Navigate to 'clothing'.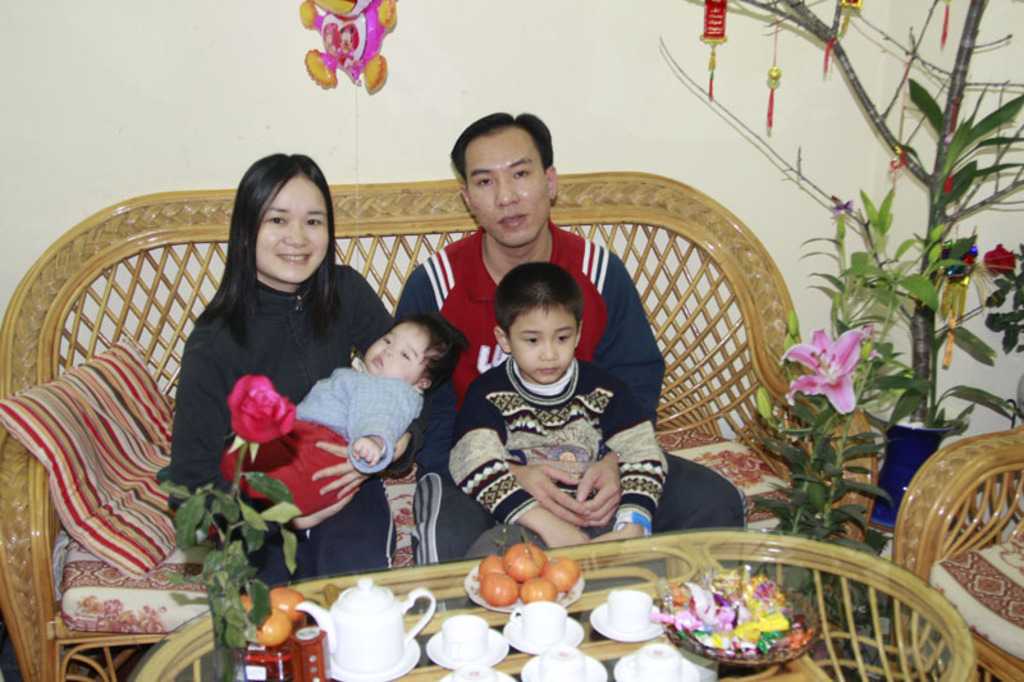
Navigation target: BBox(294, 363, 429, 479).
